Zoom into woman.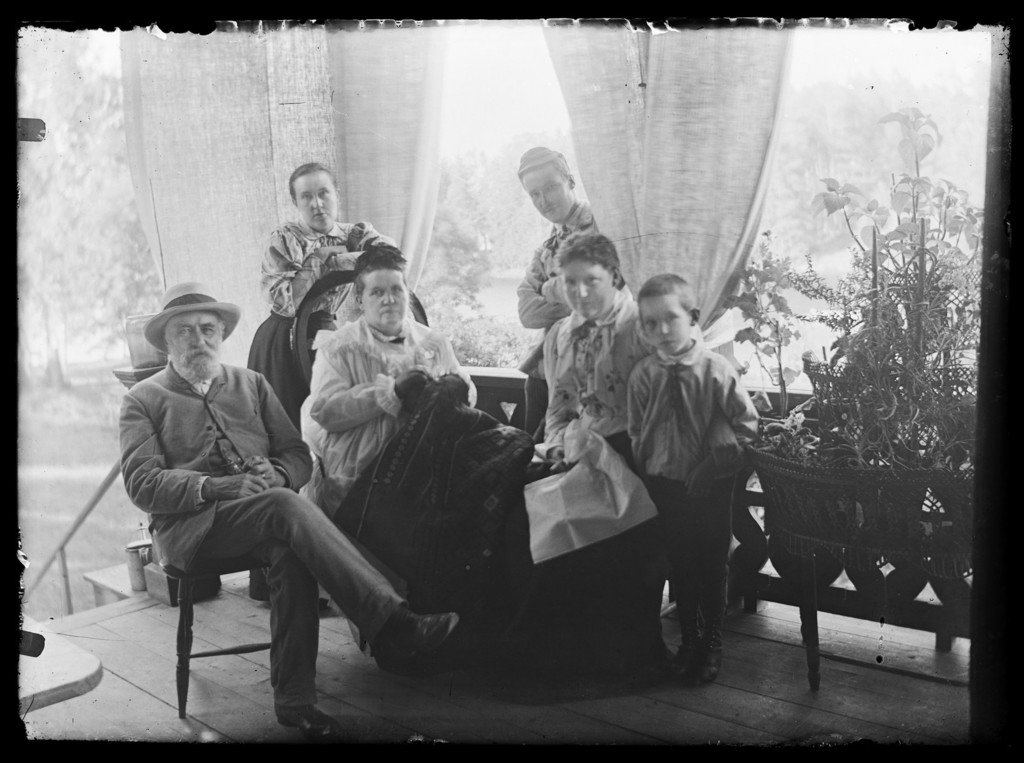
Zoom target: 463, 234, 657, 694.
